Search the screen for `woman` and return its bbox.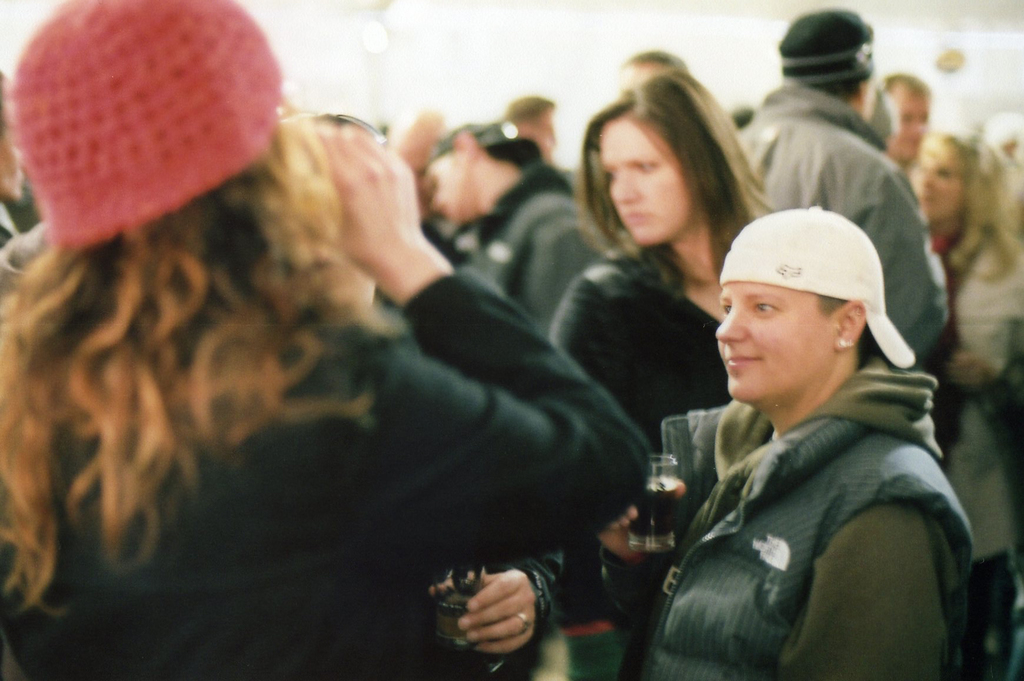
Found: <bbox>0, 0, 657, 680</bbox>.
